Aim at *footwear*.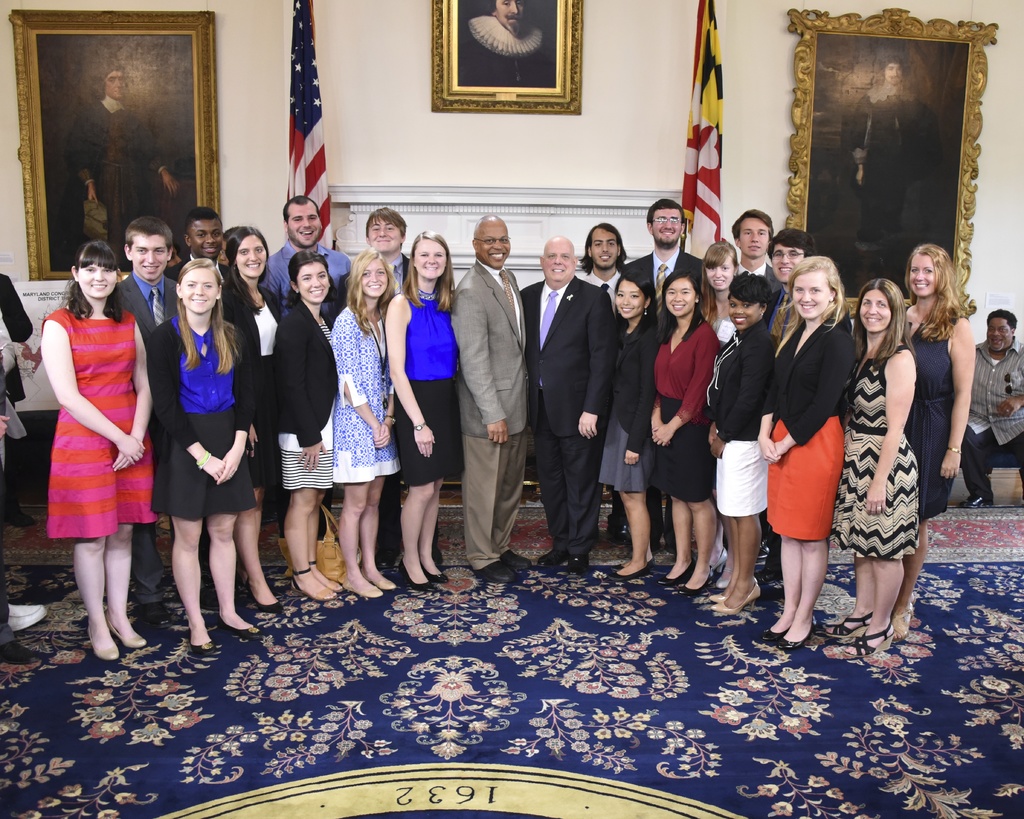
Aimed at [x1=423, y1=560, x2=450, y2=587].
